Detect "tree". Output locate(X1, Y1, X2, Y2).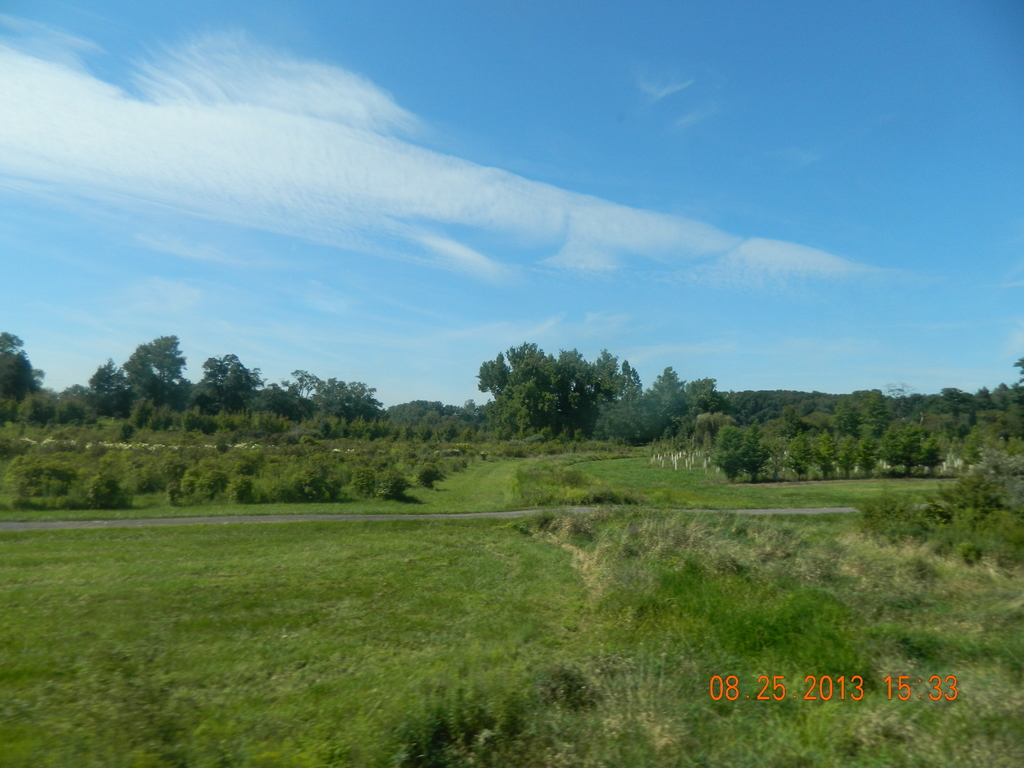
locate(711, 417, 771, 485).
